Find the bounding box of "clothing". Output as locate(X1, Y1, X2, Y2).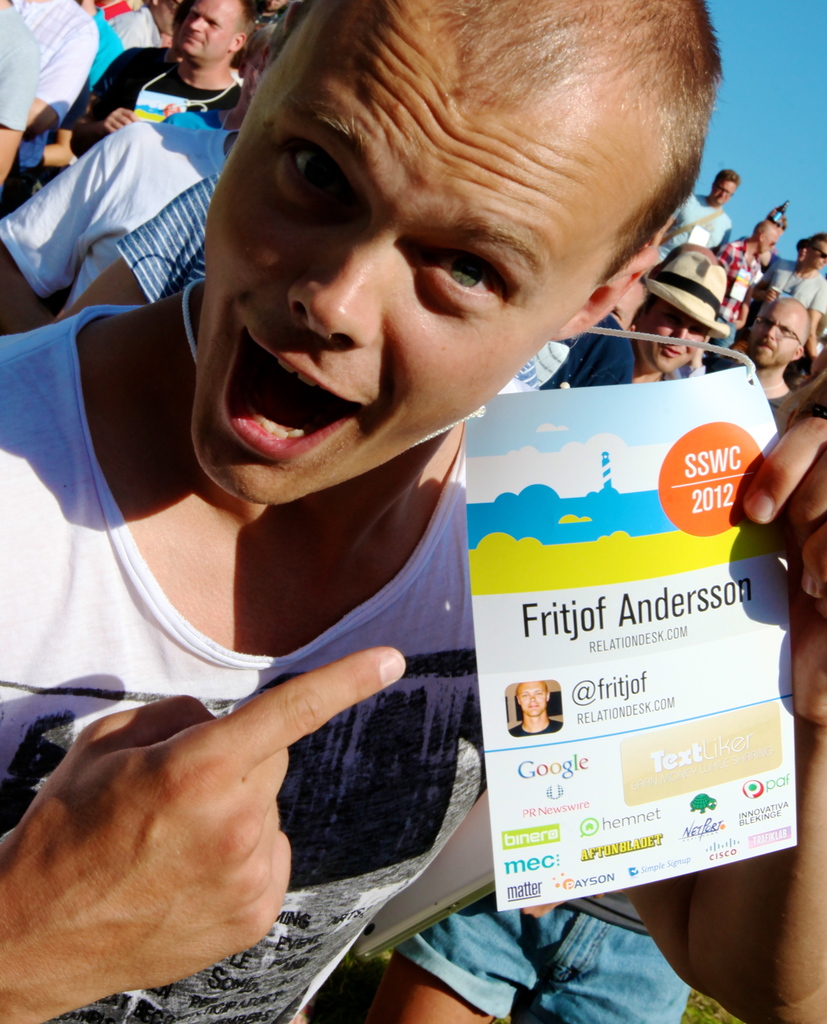
locate(516, 311, 635, 388).
